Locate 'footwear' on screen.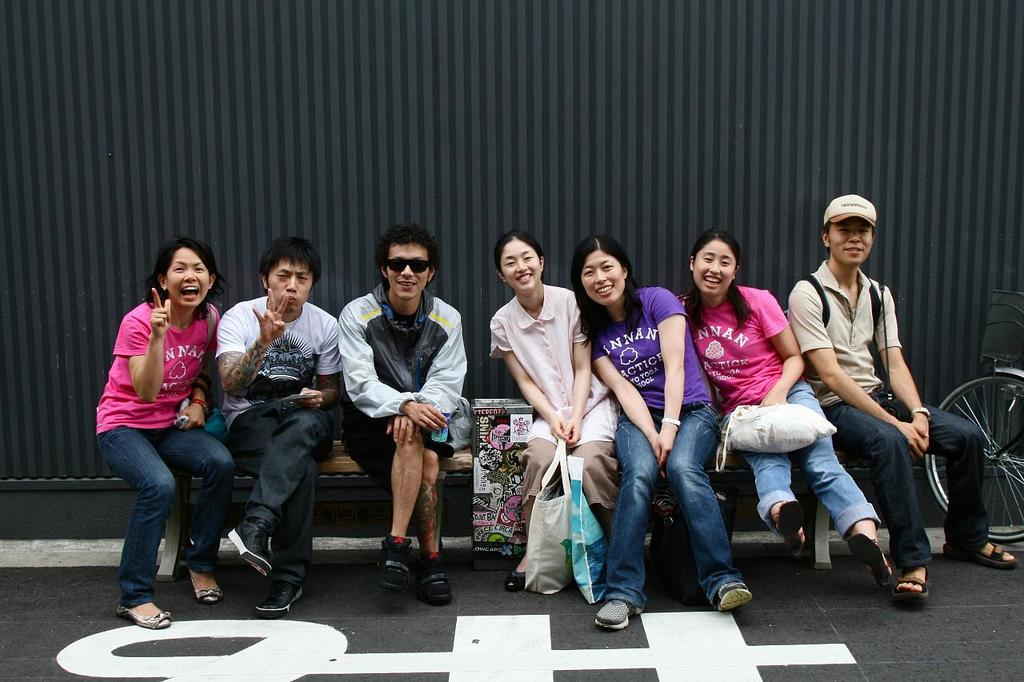
On screen at 255/560/308/615.
